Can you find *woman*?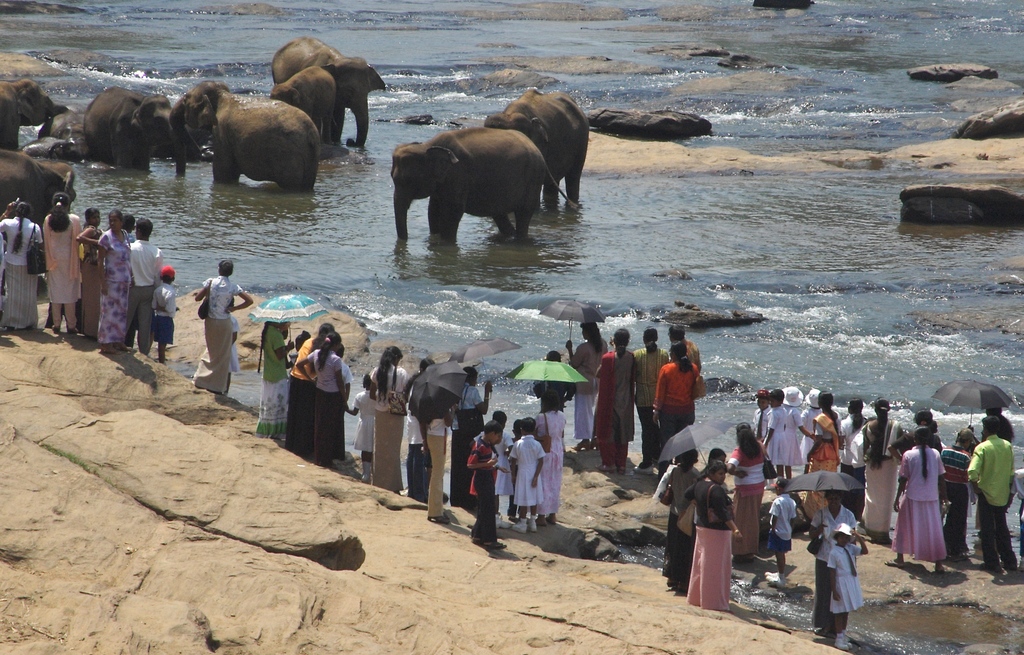
Yes, bounding box: [660,446,705,590].
